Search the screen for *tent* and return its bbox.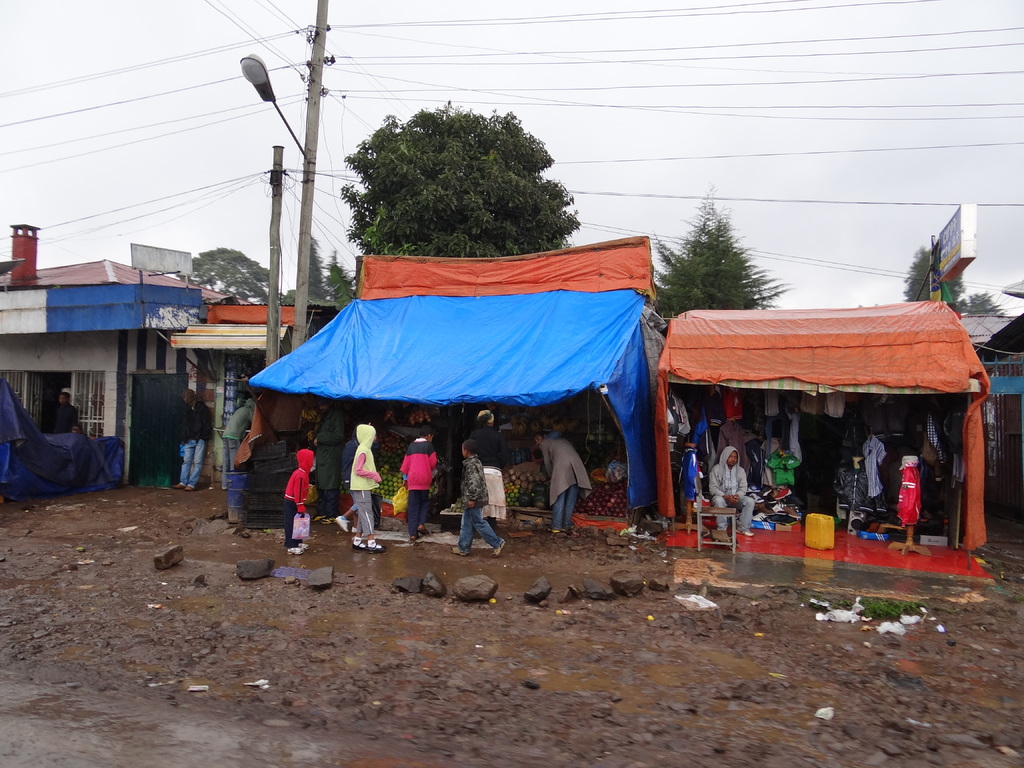
Found: l=653, t=301, r=989, b=561.
